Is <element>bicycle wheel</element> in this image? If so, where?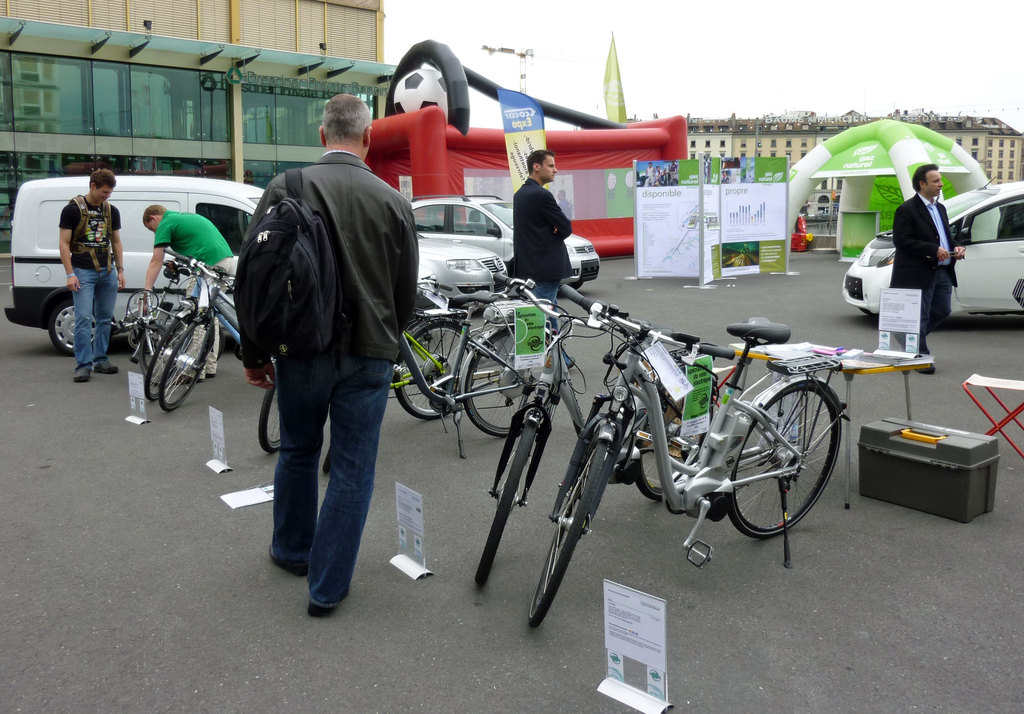
Yes, at 721, 384, 852, 542.
